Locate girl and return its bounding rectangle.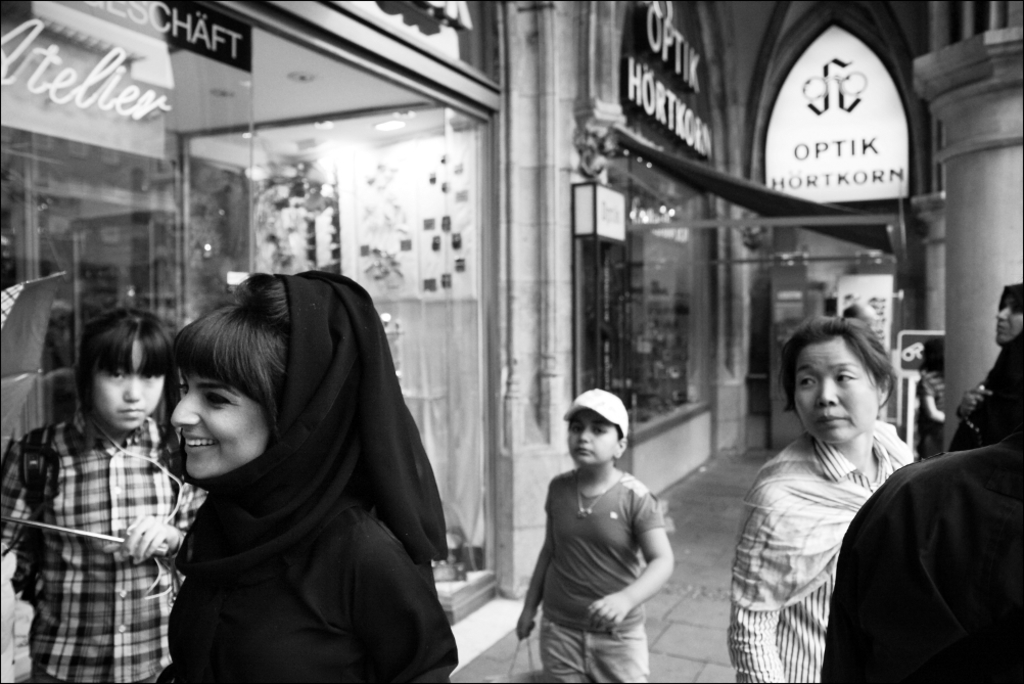
Rect(0, 306, 205, 683).
